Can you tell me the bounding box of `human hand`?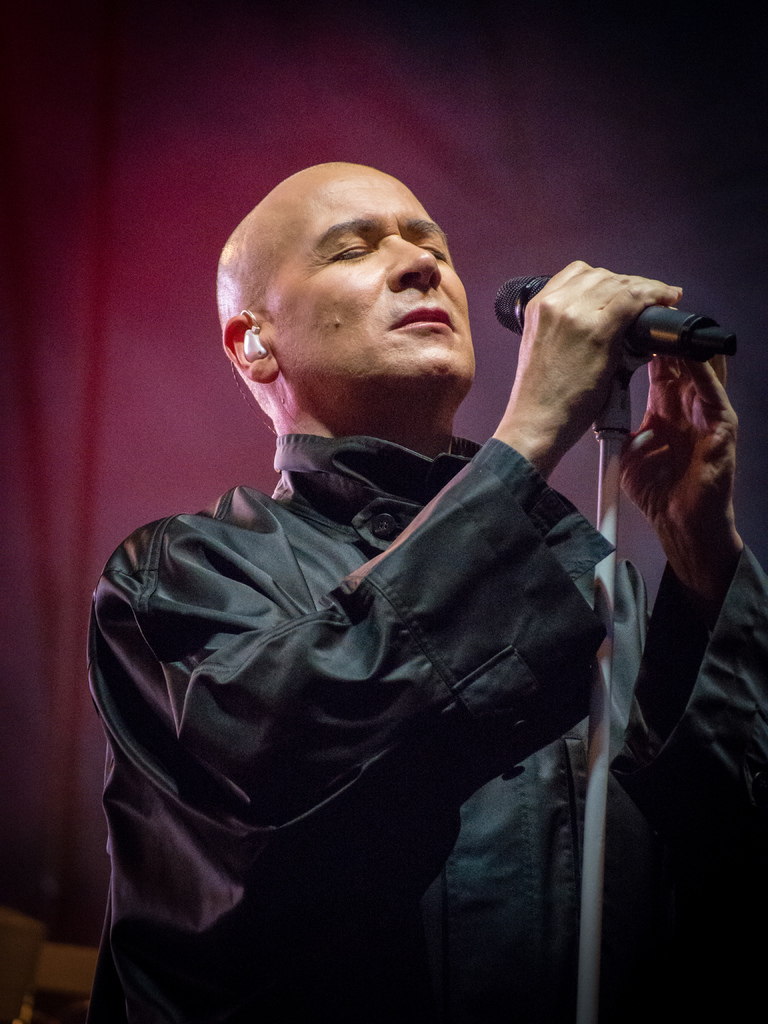
x1=611, y1=356, x2=746, y2=550.
